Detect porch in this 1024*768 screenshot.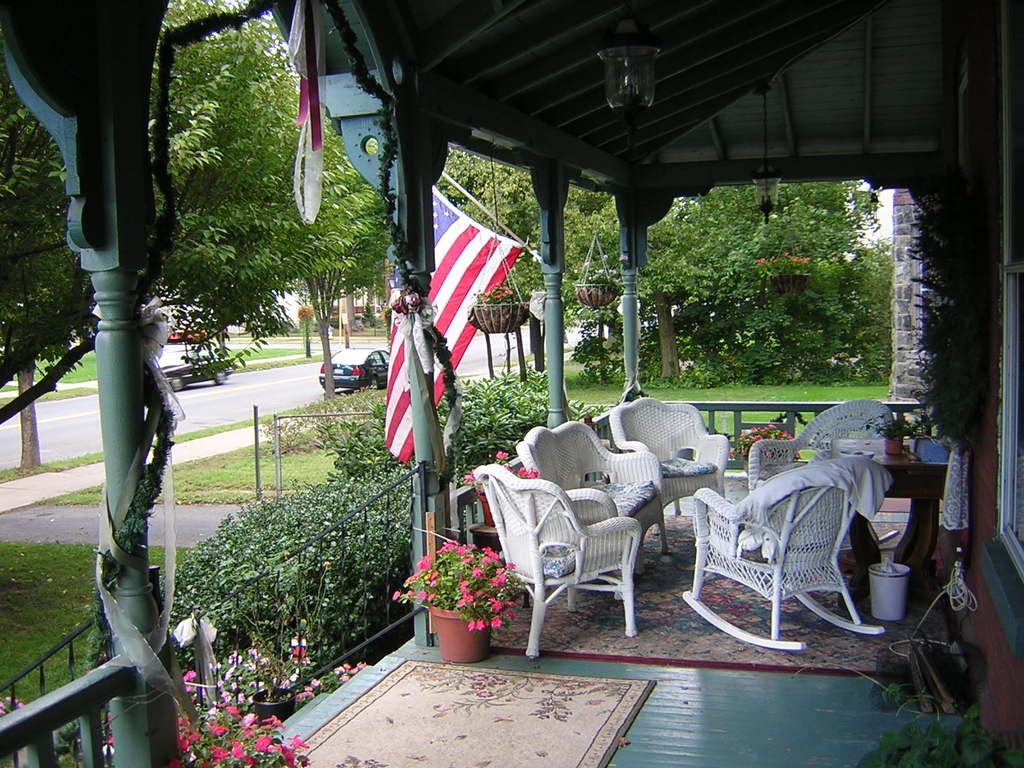
Detection: (173, 471, 995, 767).
